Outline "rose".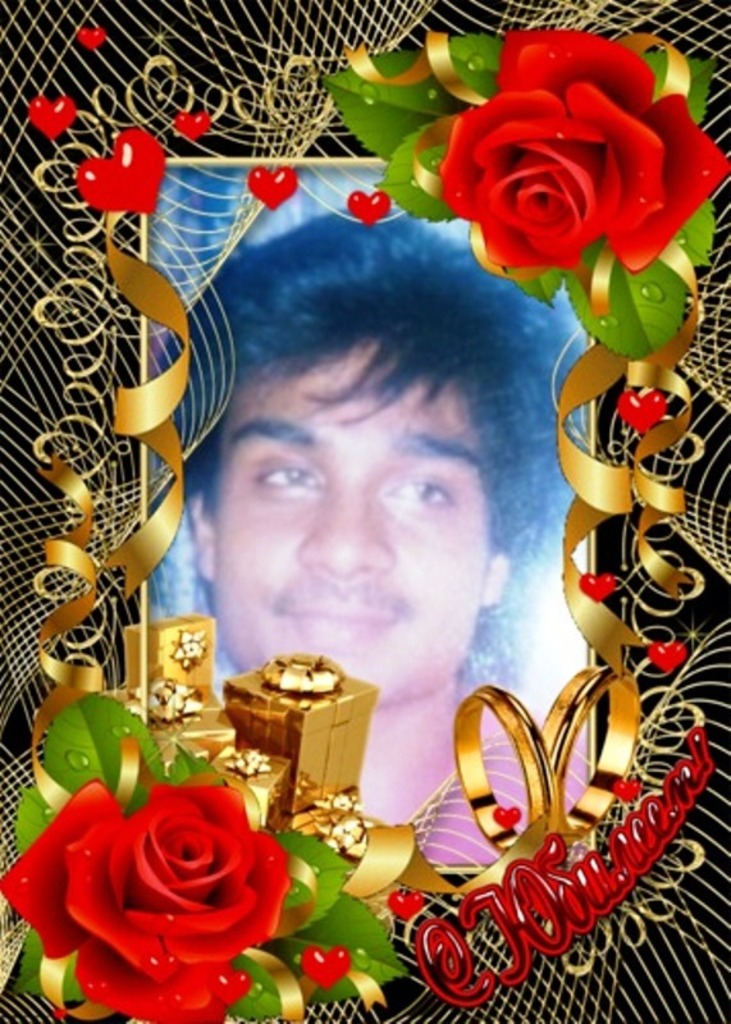
Outline: [x1=437, y1=26, x2=730, y2=275].
